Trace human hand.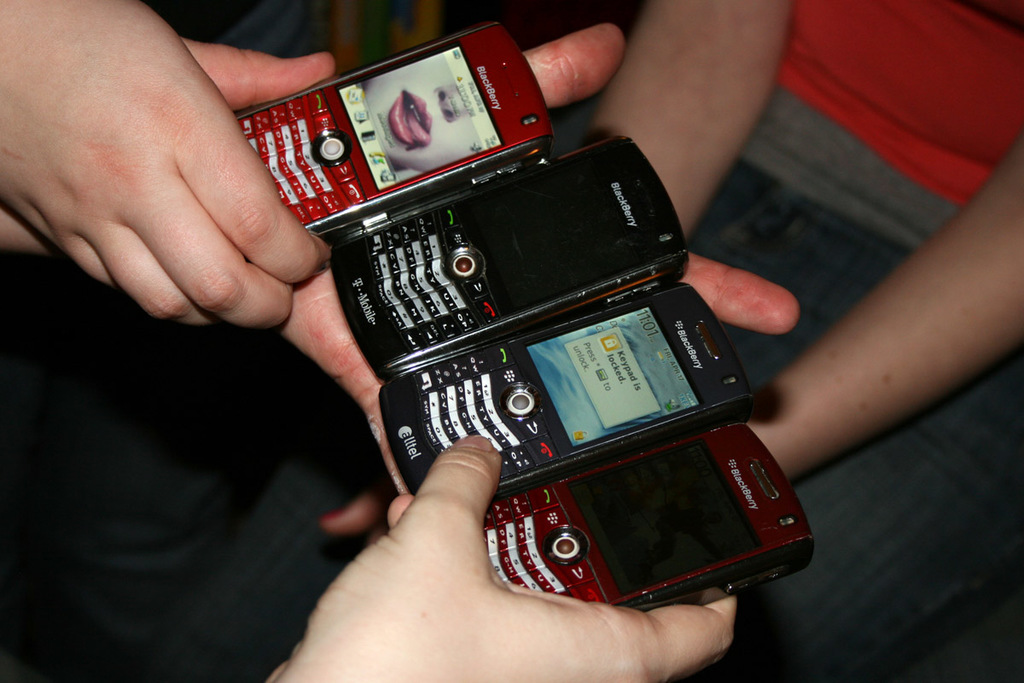
Traced to (276, 20, 799, 492).
